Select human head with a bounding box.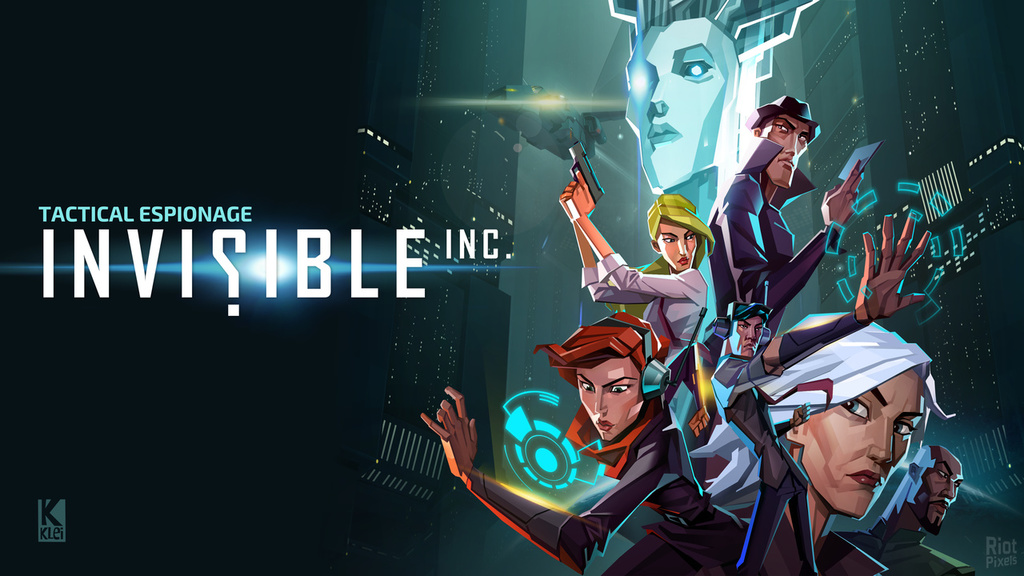
box=[756, 307, 956, 516].
